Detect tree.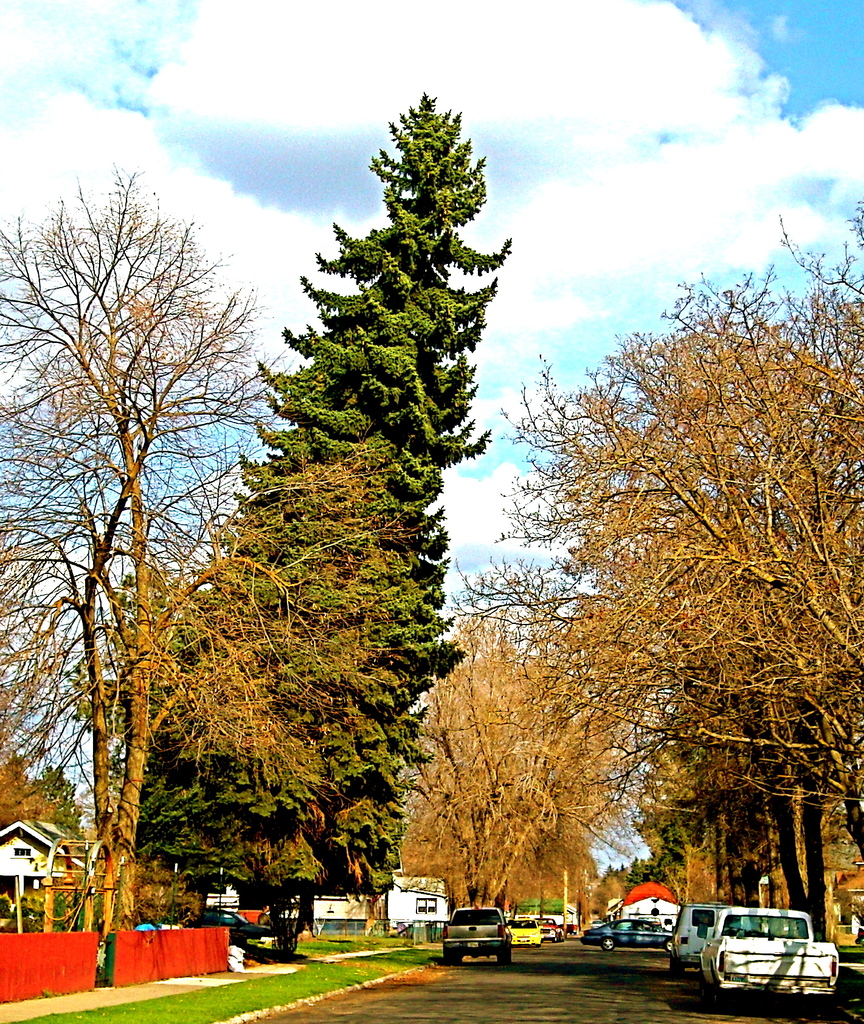
Detected at (455, 283, 863, 948).
